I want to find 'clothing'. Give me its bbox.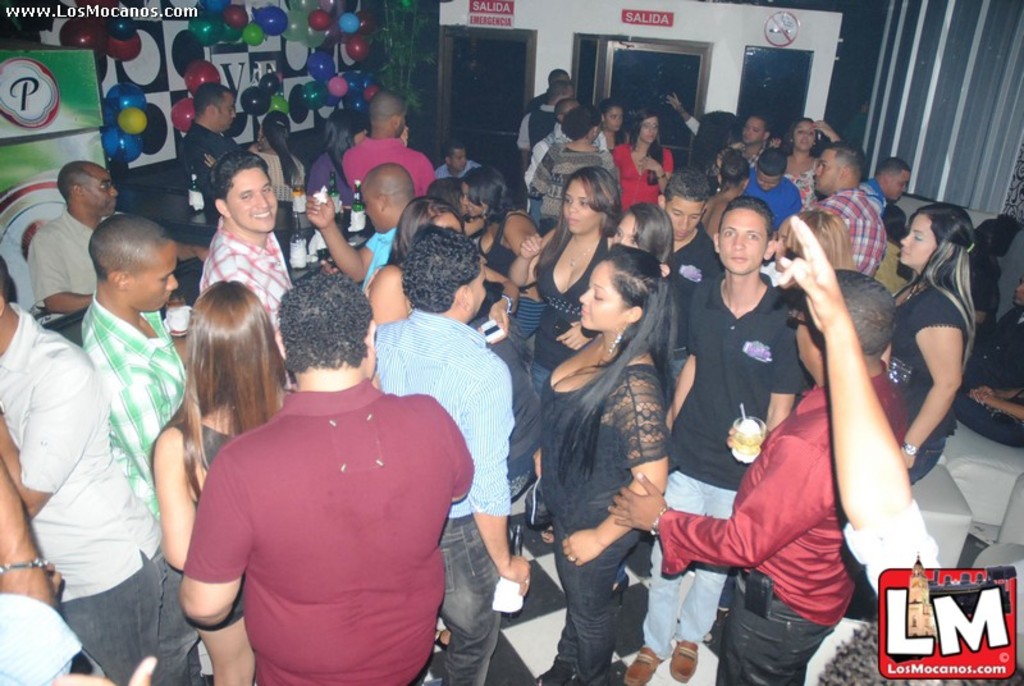
604, 141, 678, 227.
